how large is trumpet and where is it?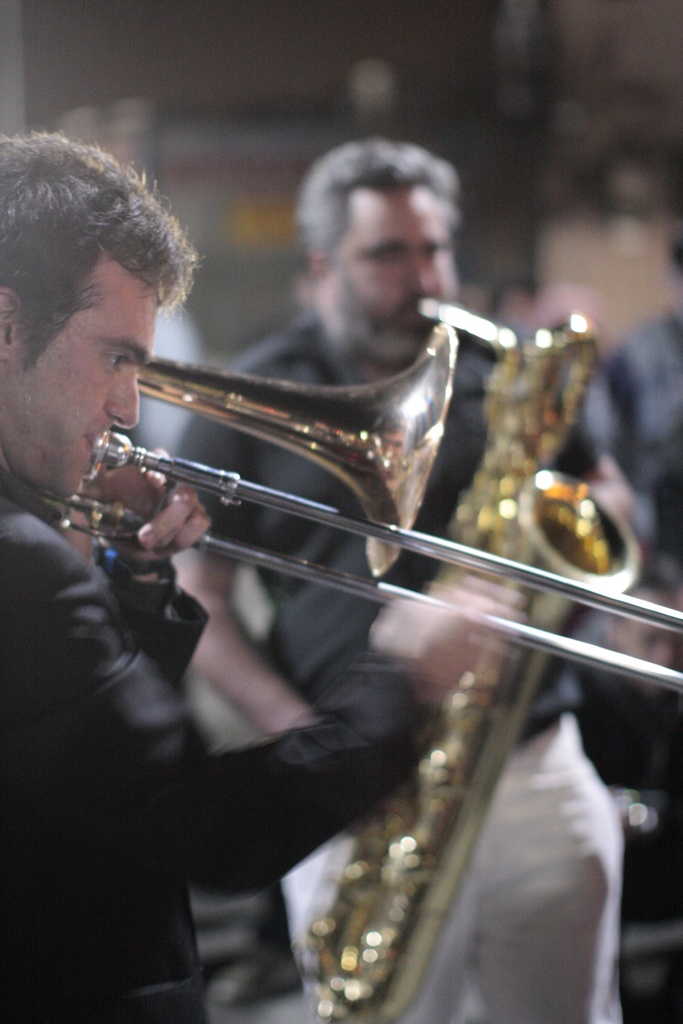
Bounding box: bbox(42, 429, 682, 685).
